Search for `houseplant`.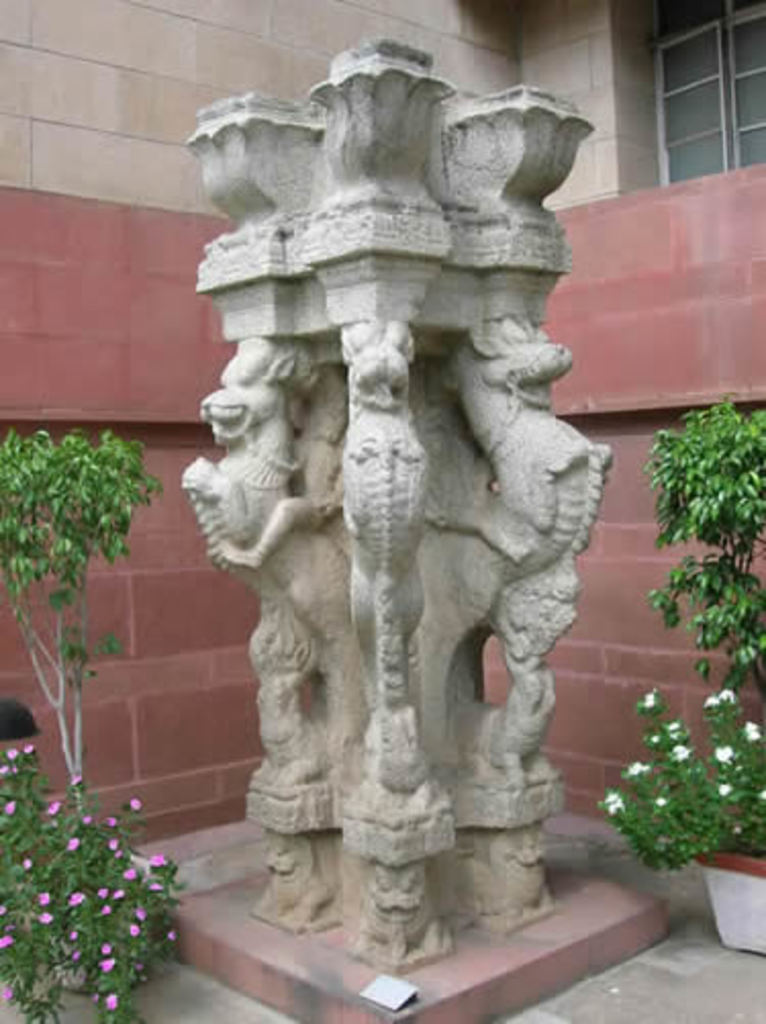
Found at (599, 399, 764, 961).
